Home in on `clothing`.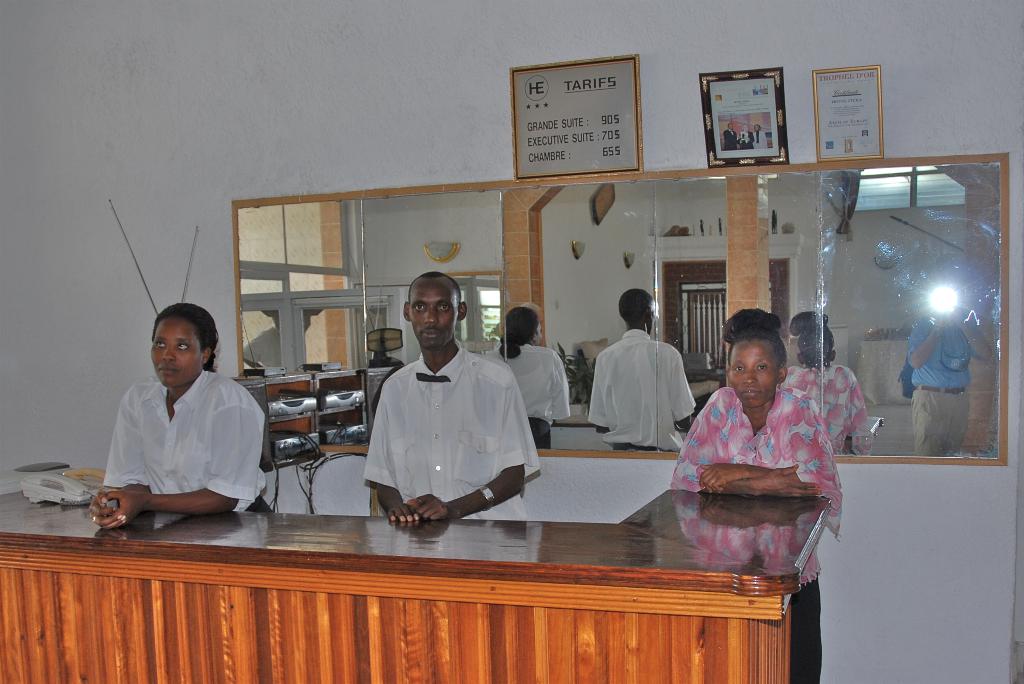
Homed in at <region>781, 362, 879, 459</region>.
